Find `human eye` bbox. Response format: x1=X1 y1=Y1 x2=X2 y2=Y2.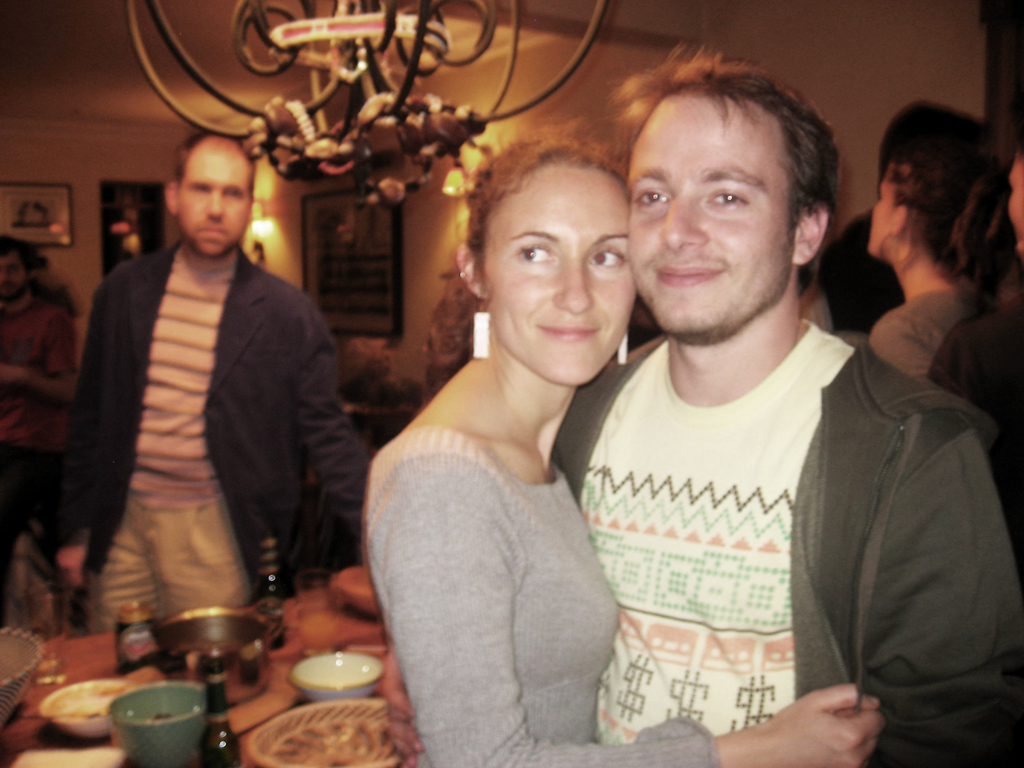
x1=699 y1=183 x2=752 y2=214.
